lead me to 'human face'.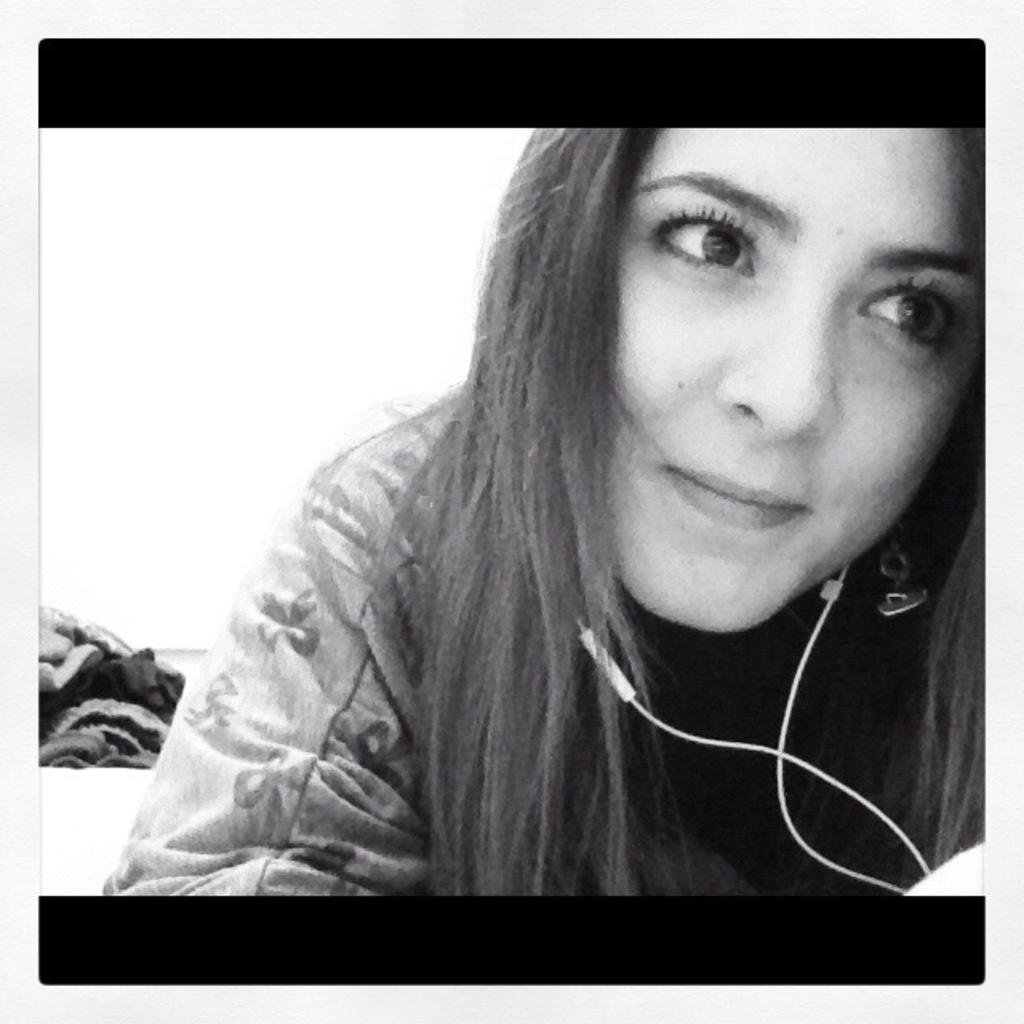
Lead to [582,118,990,635].
